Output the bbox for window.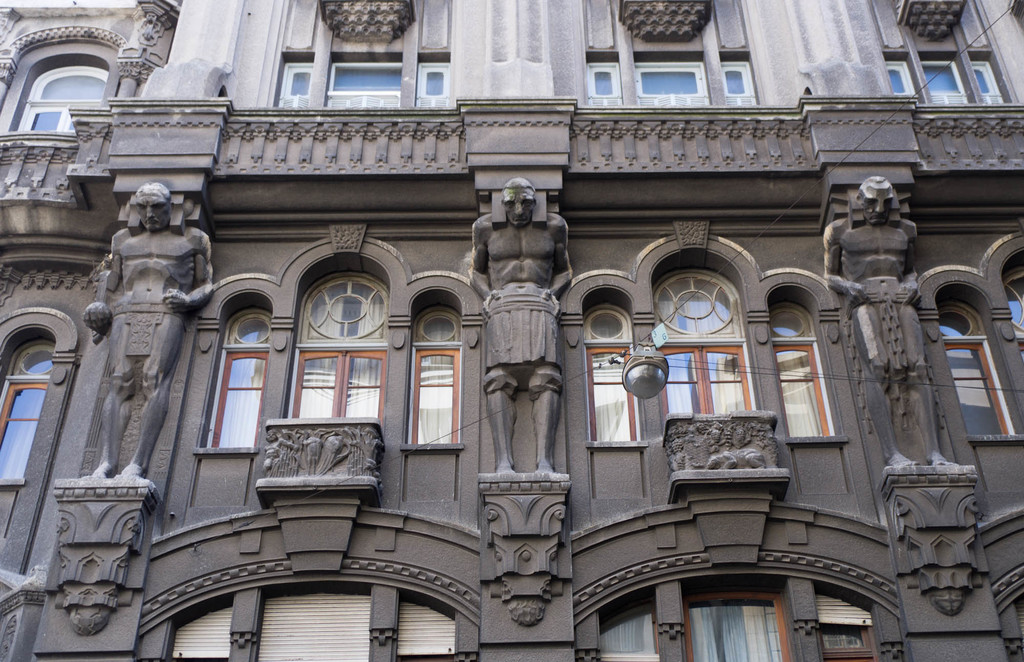
585 62 623 106.
